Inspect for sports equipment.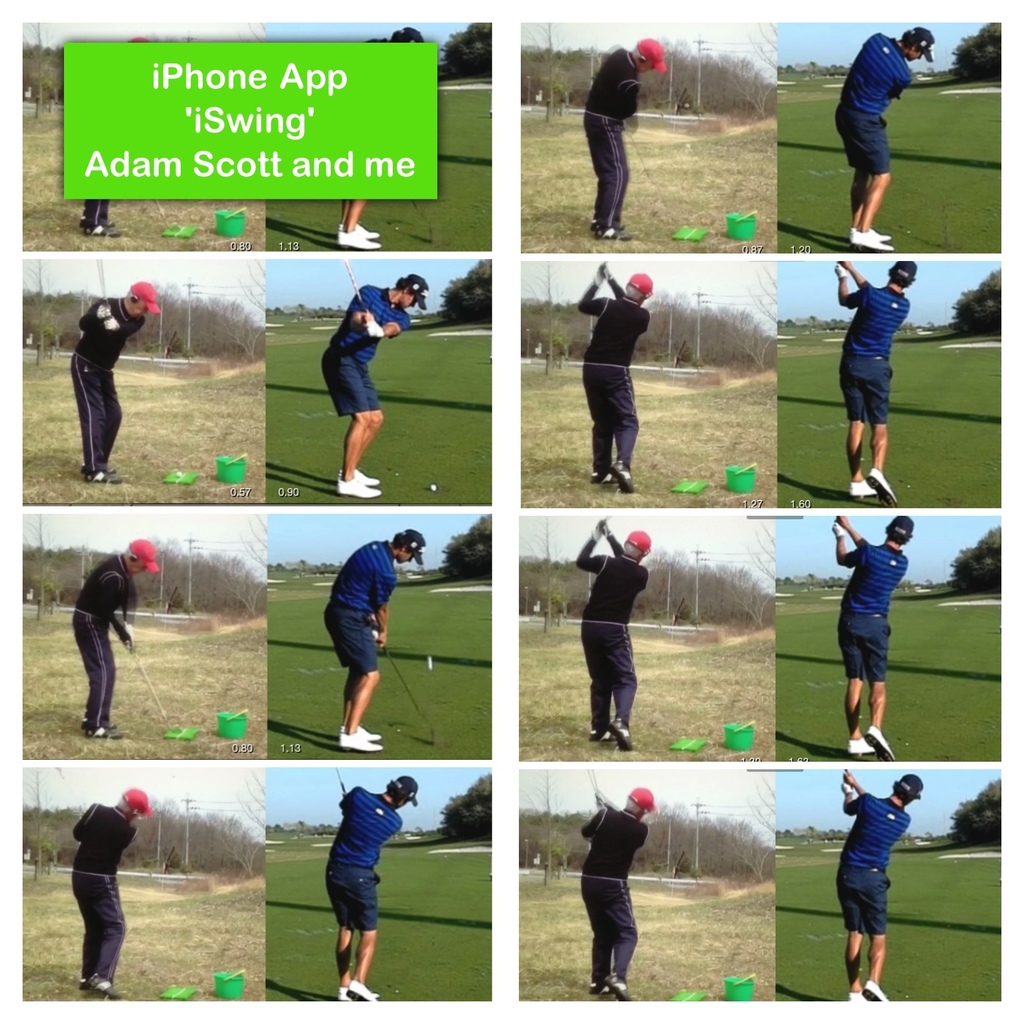
Inspection: 152:202:184:233.
